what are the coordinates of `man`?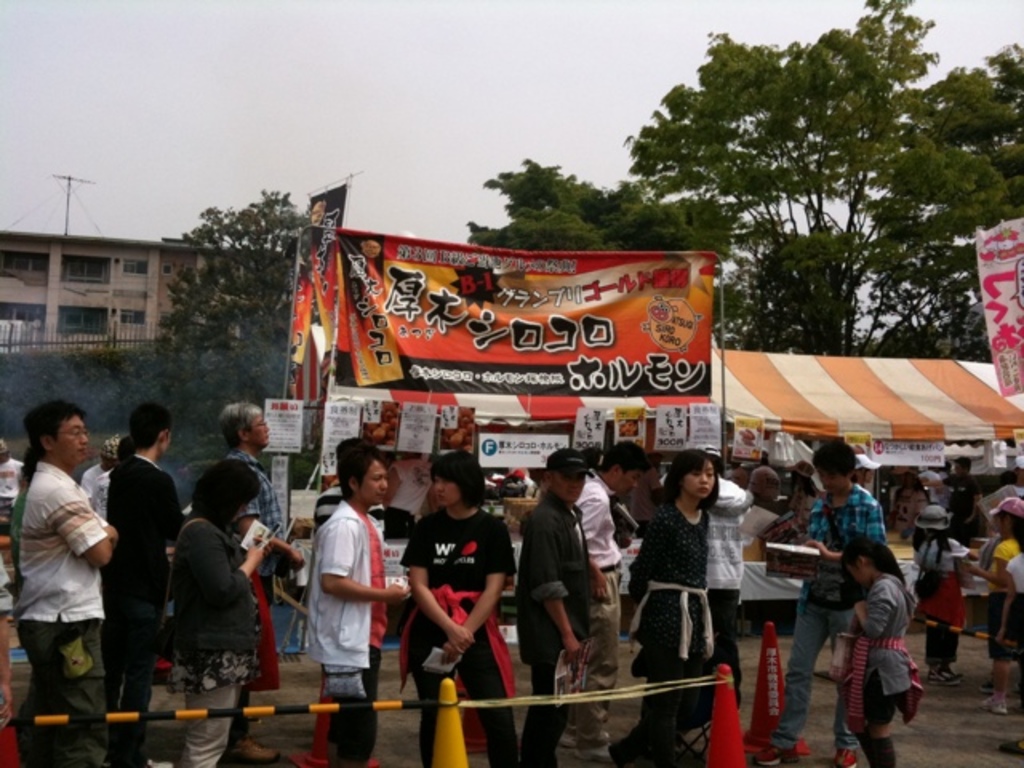
bbox=(102, 397, 186, 766).
